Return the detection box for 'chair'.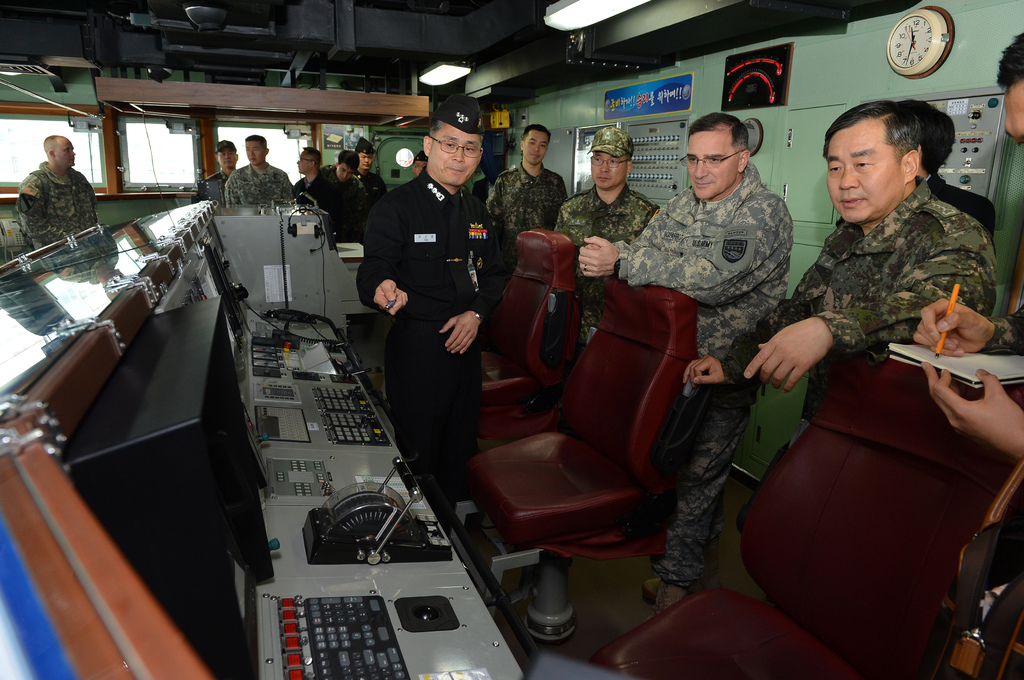
456:226:586:450.
